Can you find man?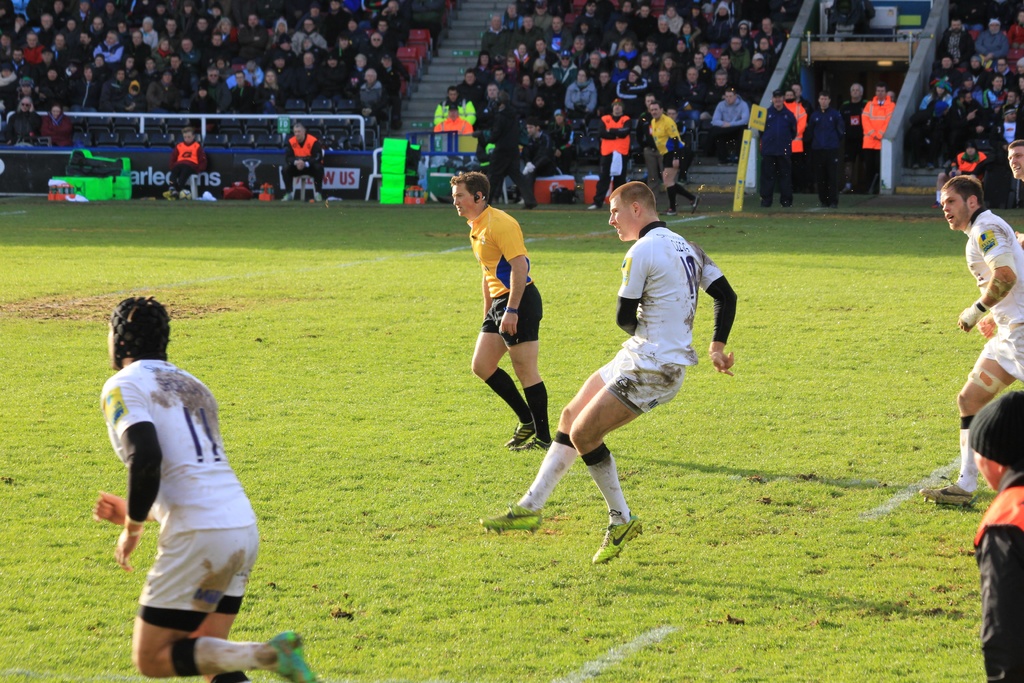
Yes, bounding box: <region>932, 141, 986, 208</region>.
